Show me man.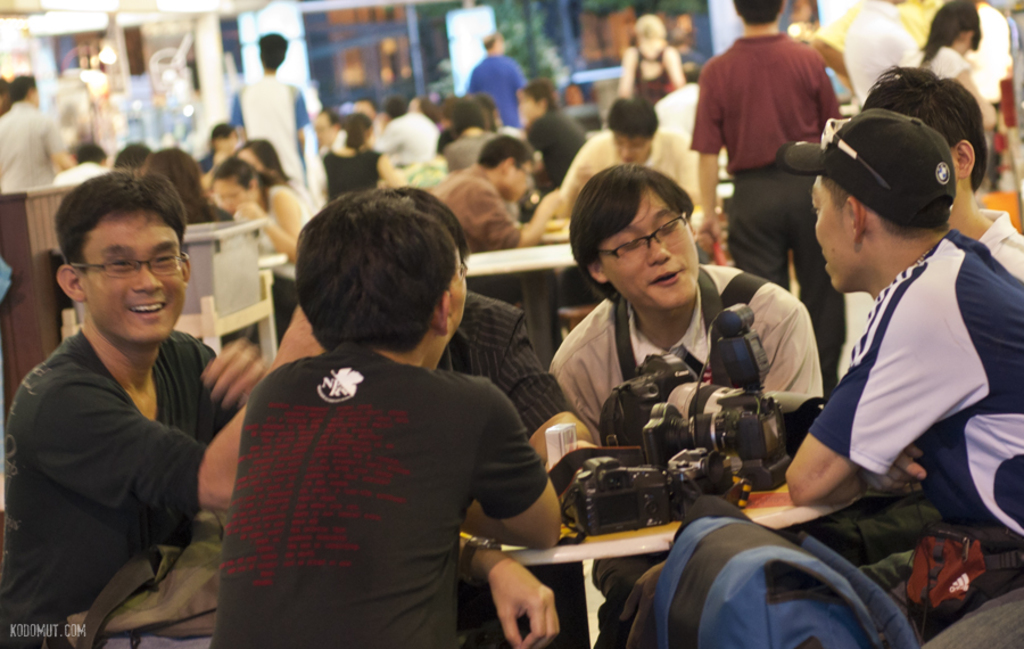
man is here: [228, 31, 321, 210].
